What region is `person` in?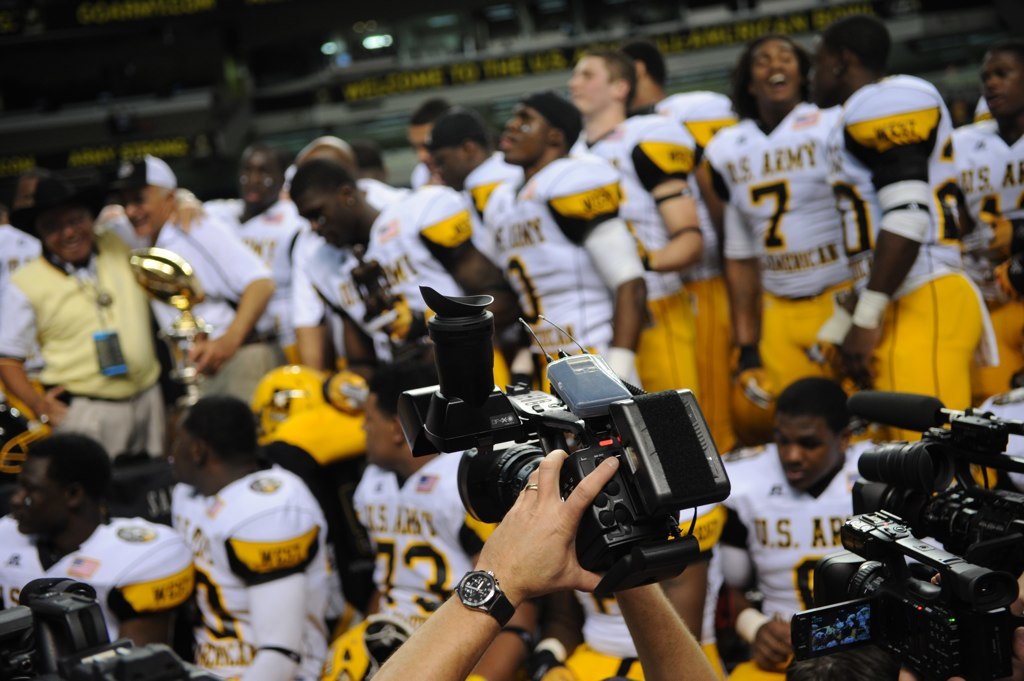
region(168, 393, 362, 680).
